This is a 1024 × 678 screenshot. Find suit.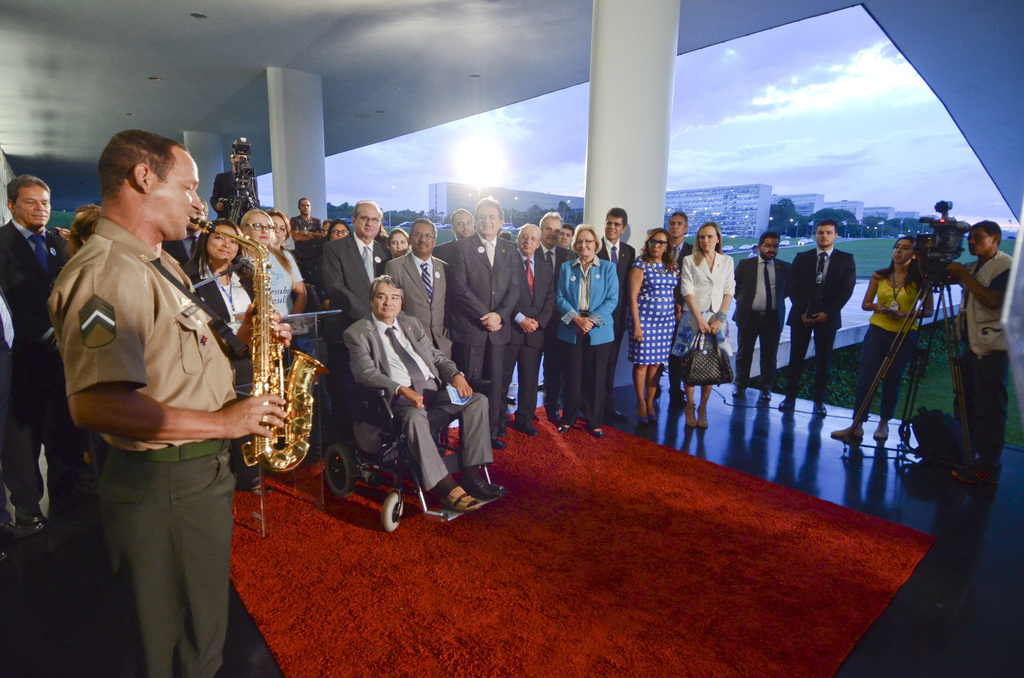
Bounding box: [x1=321, y1=231, x2=397, y2=366].
